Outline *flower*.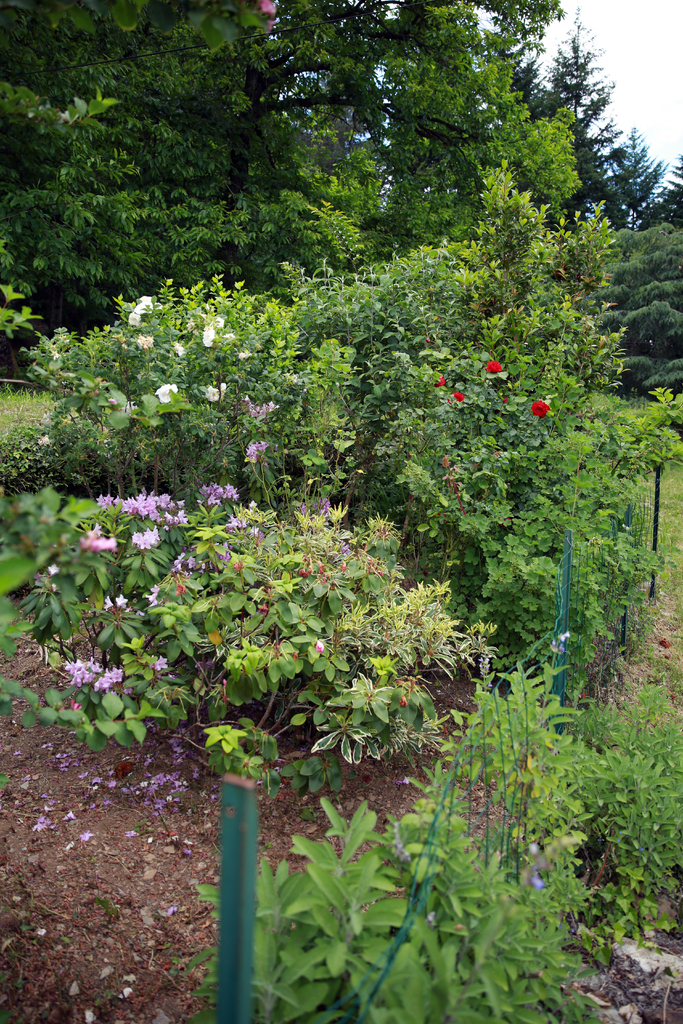
Outline: pyautogui.locateOnScreen(486, 358, 504, 376).
